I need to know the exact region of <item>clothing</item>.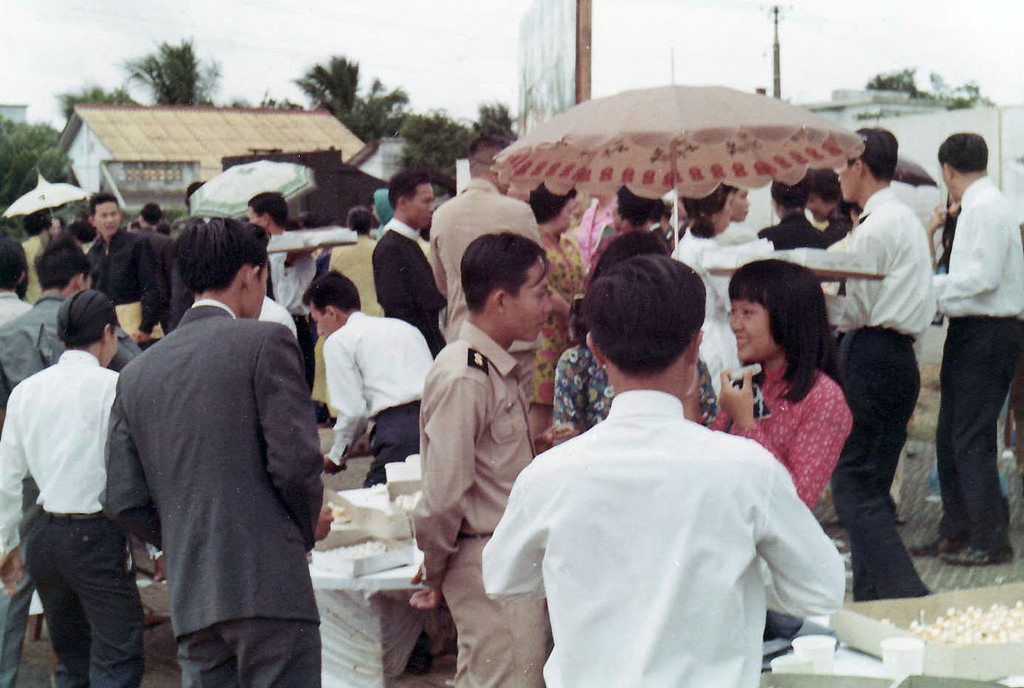
Region: [100,295,327,684].
